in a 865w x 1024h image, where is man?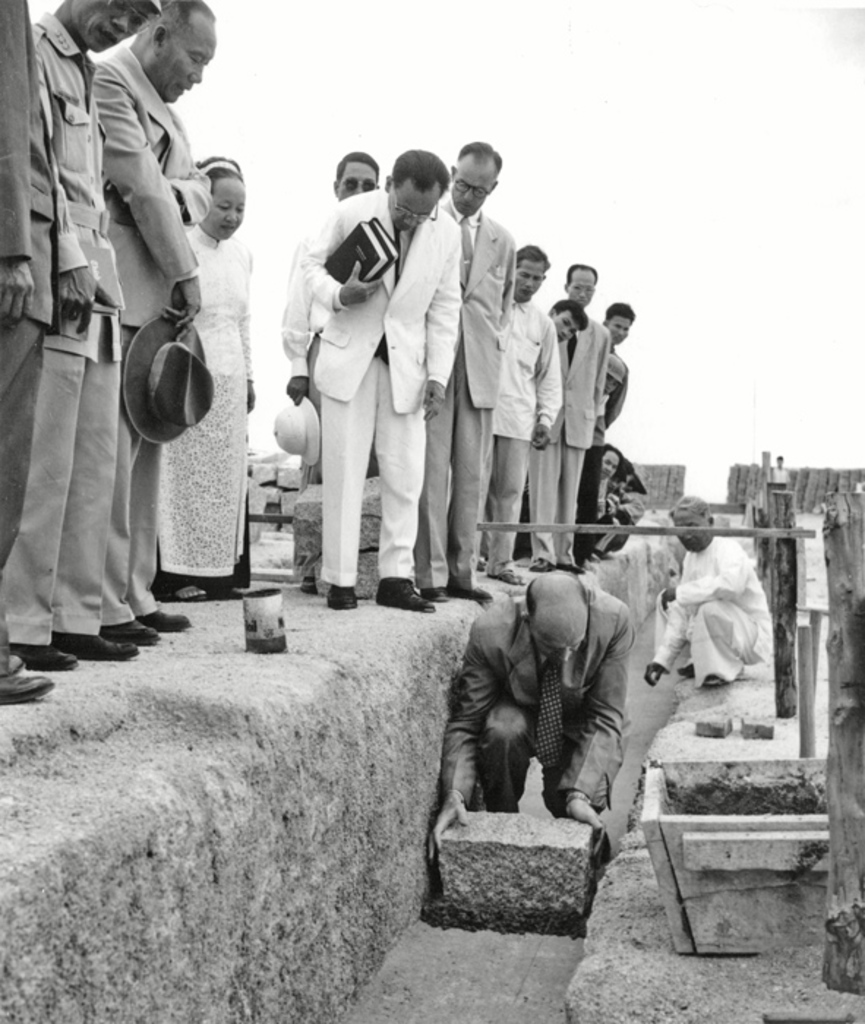
rect(429, 573, 638, 857).
